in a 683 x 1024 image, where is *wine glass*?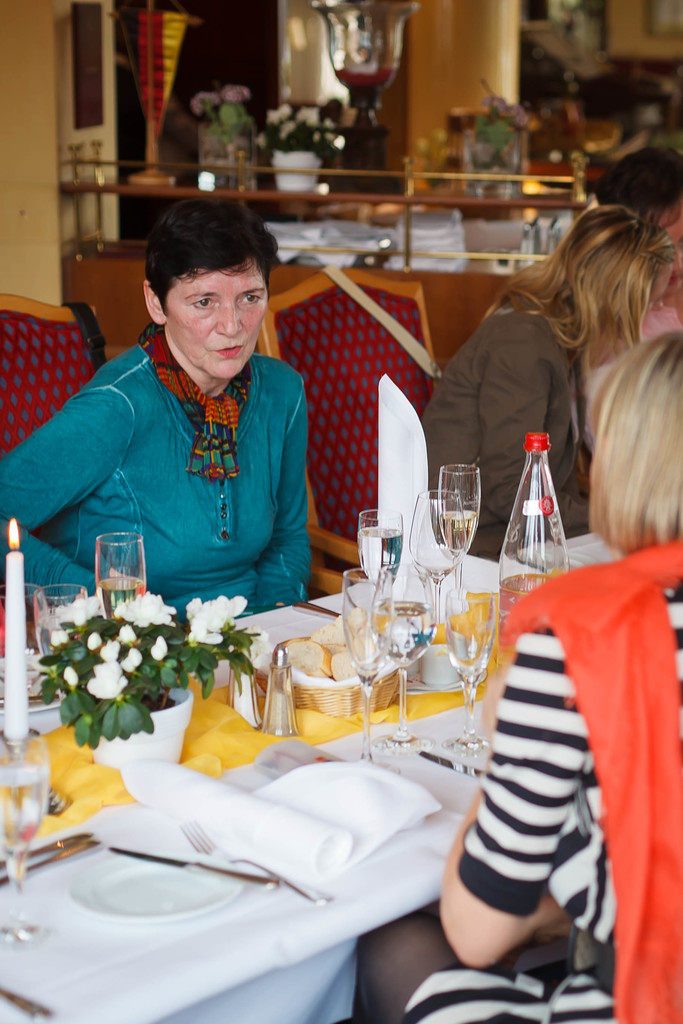
region(99, 525, 150, 622).
